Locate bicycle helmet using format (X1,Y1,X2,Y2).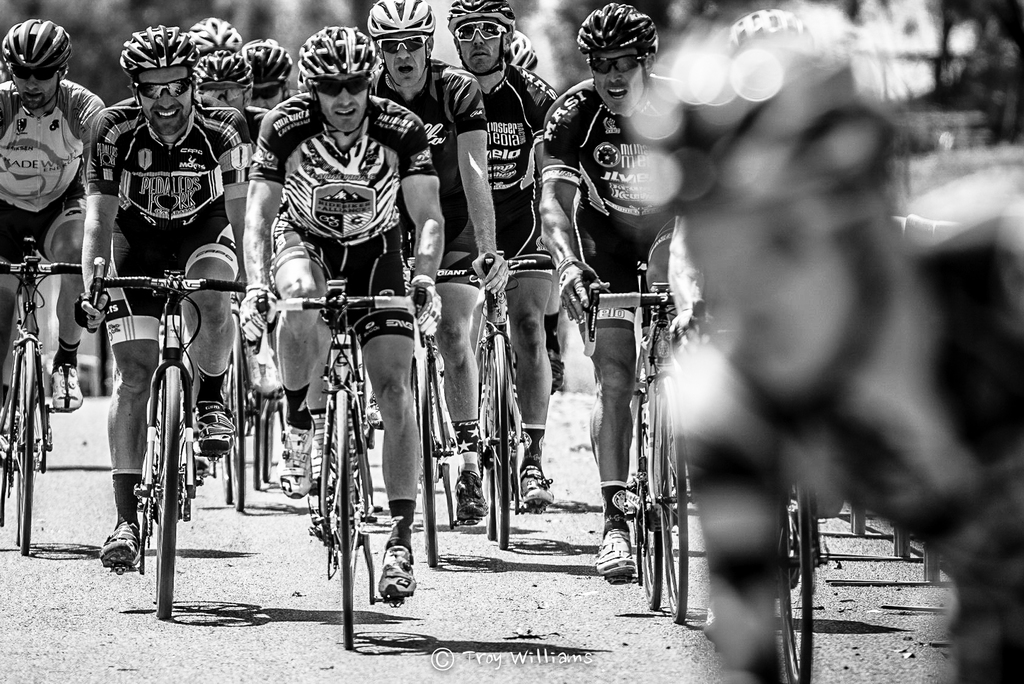
(646,26,902,191).
